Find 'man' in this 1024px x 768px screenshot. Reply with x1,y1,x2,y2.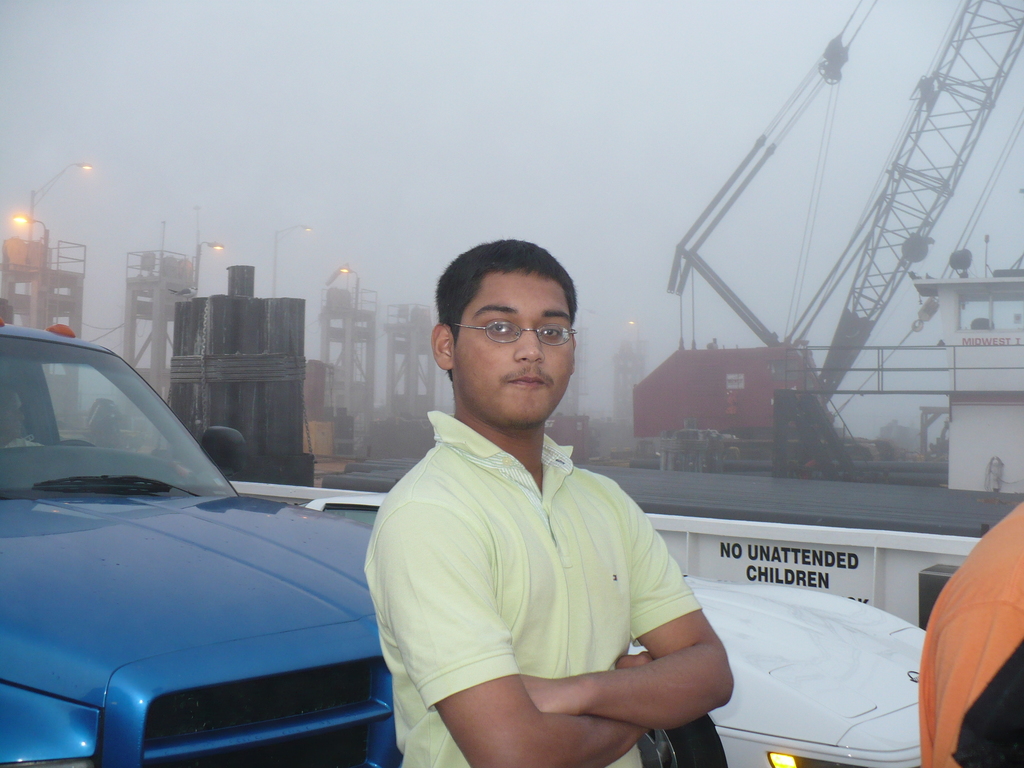
349,236,716,765.
